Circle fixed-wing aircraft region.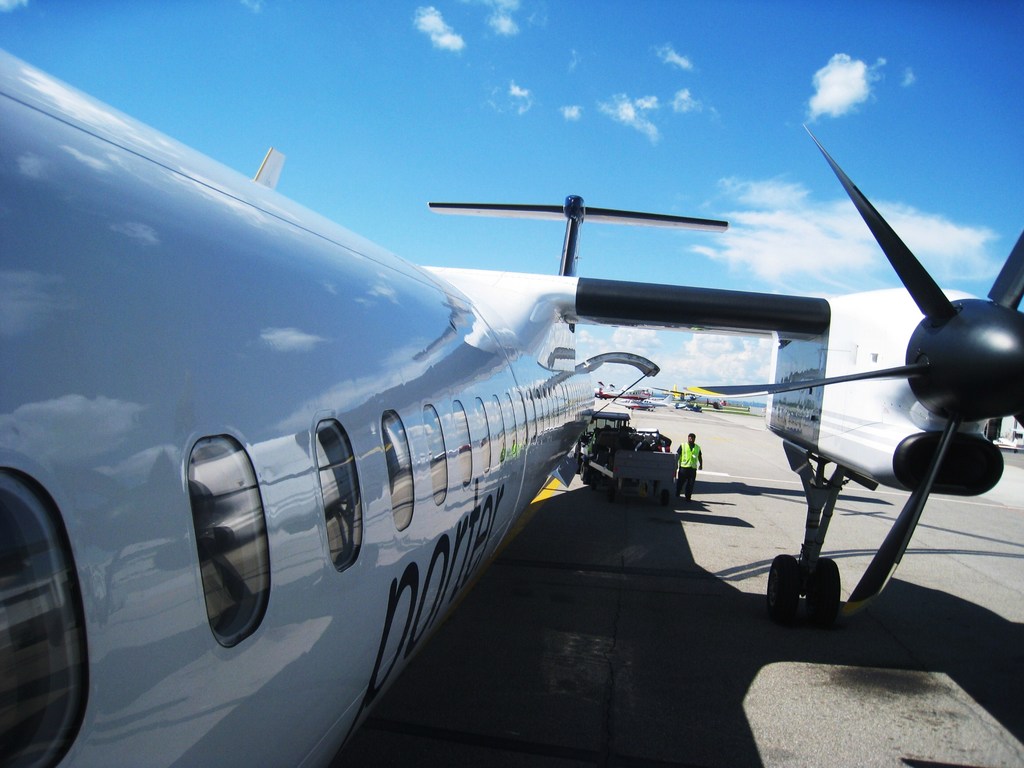
Region: {"left": 0, "top": 44, "right": 1023, "bottom": 767}.
